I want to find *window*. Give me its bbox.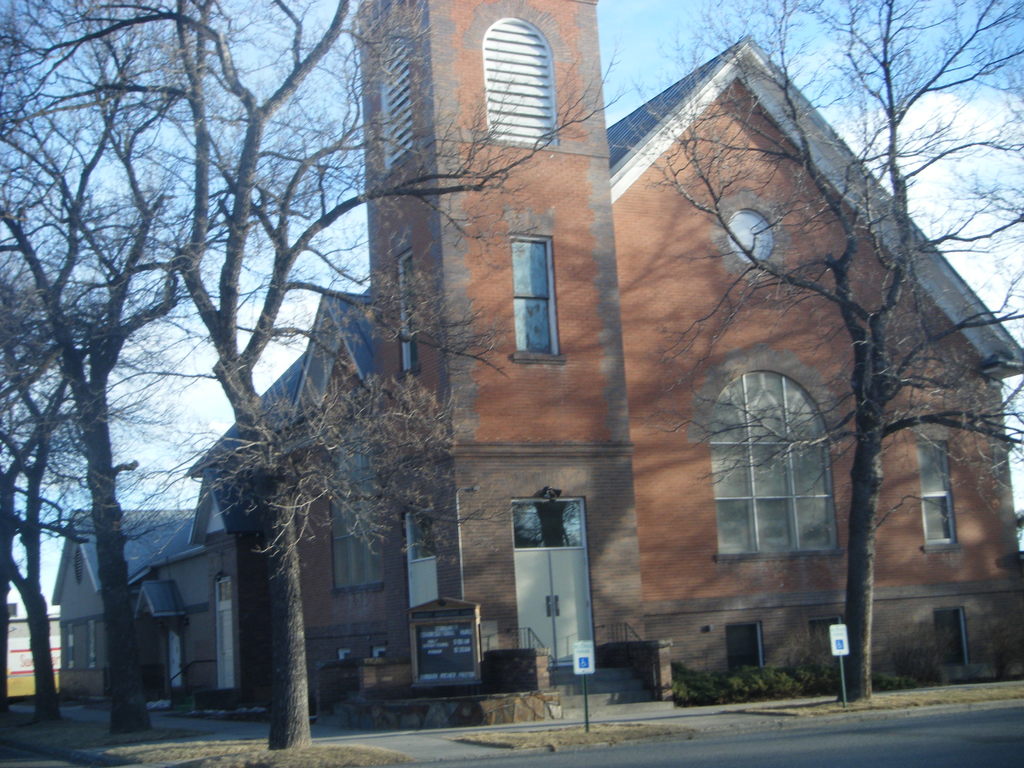
(x1=60, y1=625, x2=80, y2=675).
